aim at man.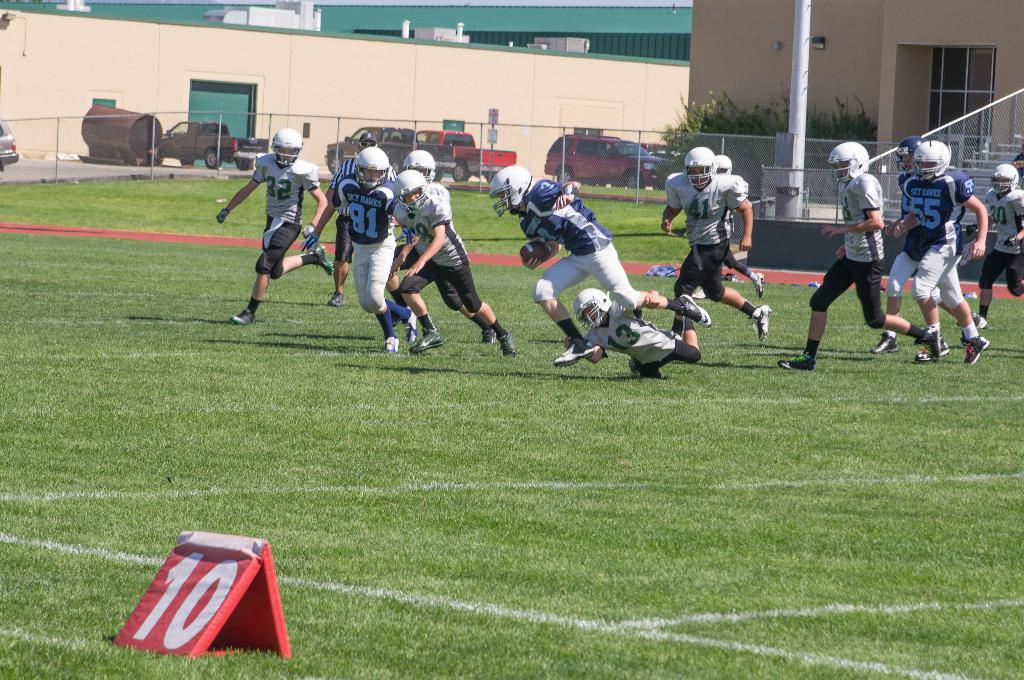
Aimed at <region>906, 127, 1000, 361</region>.
